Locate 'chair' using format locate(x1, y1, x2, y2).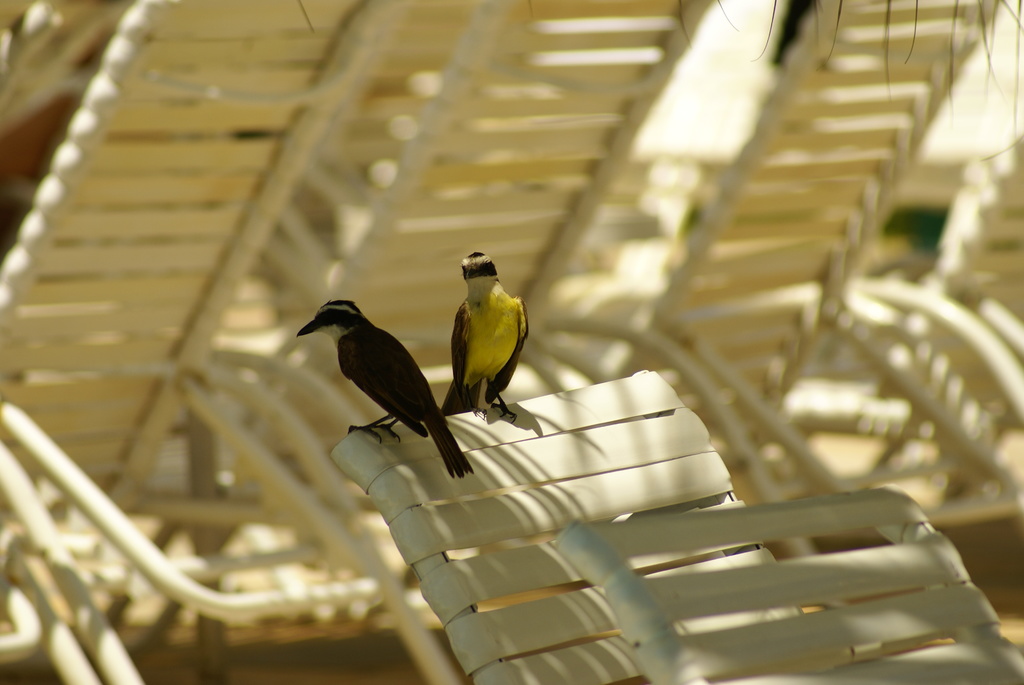
locate(328, 368, 809, 684).
